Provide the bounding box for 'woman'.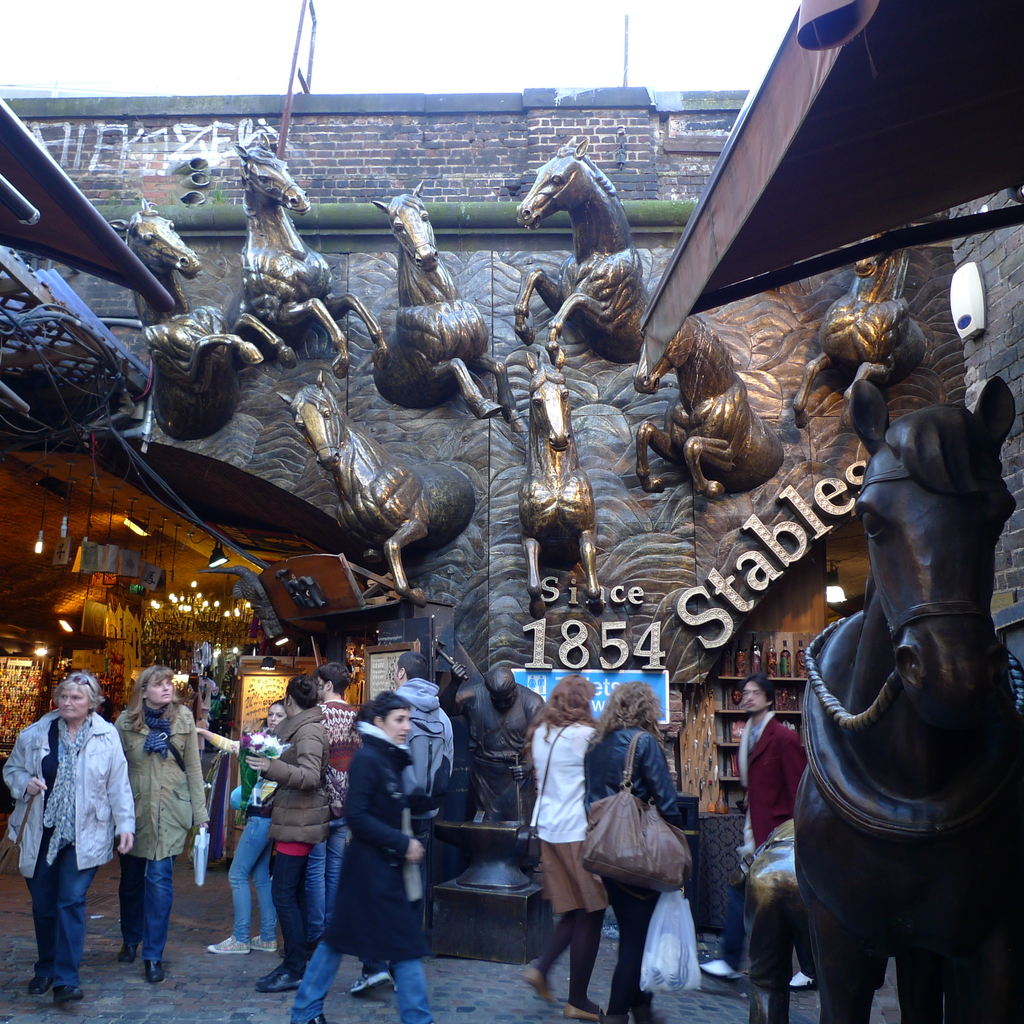
region(114, 668, 214, 988).
